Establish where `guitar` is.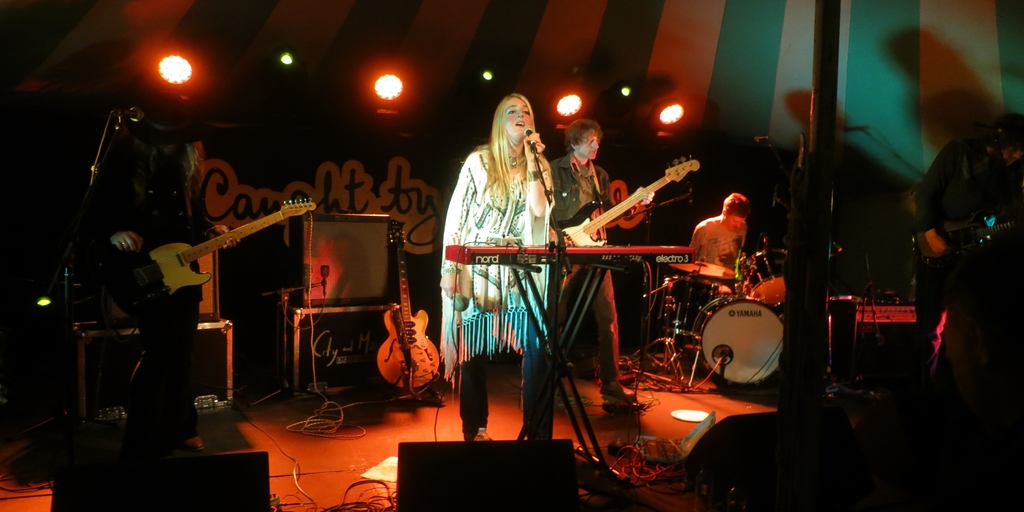
Established at crop(77, 182, 325, 330).
